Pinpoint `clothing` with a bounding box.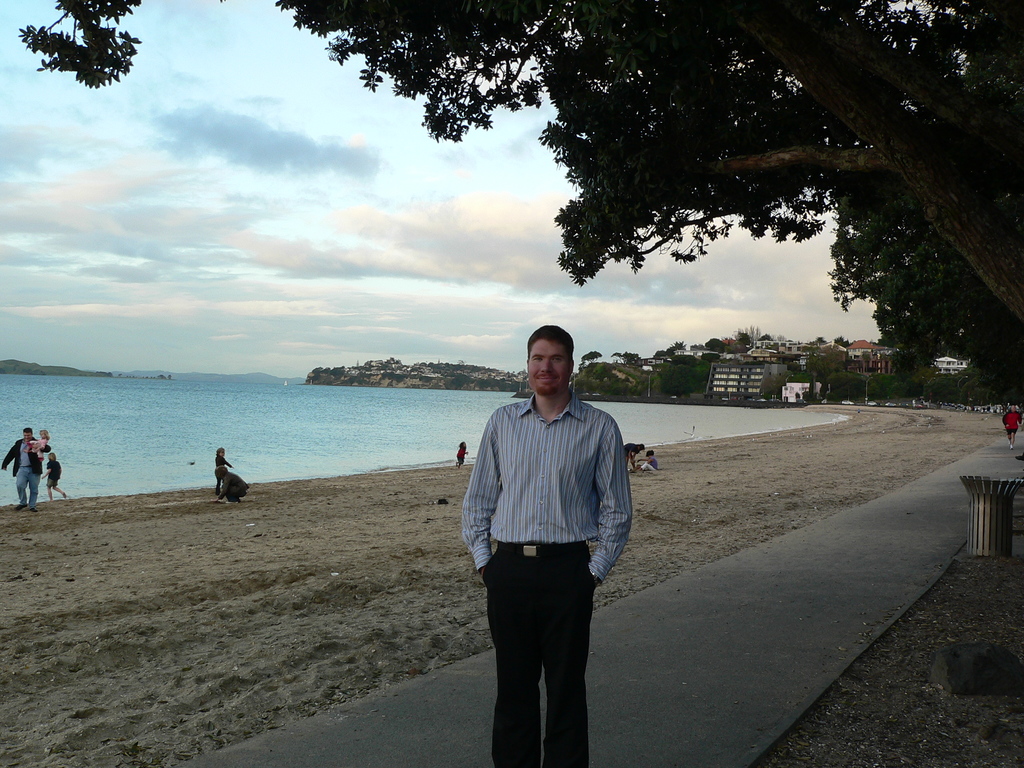
(47, 458, 63, 488).
